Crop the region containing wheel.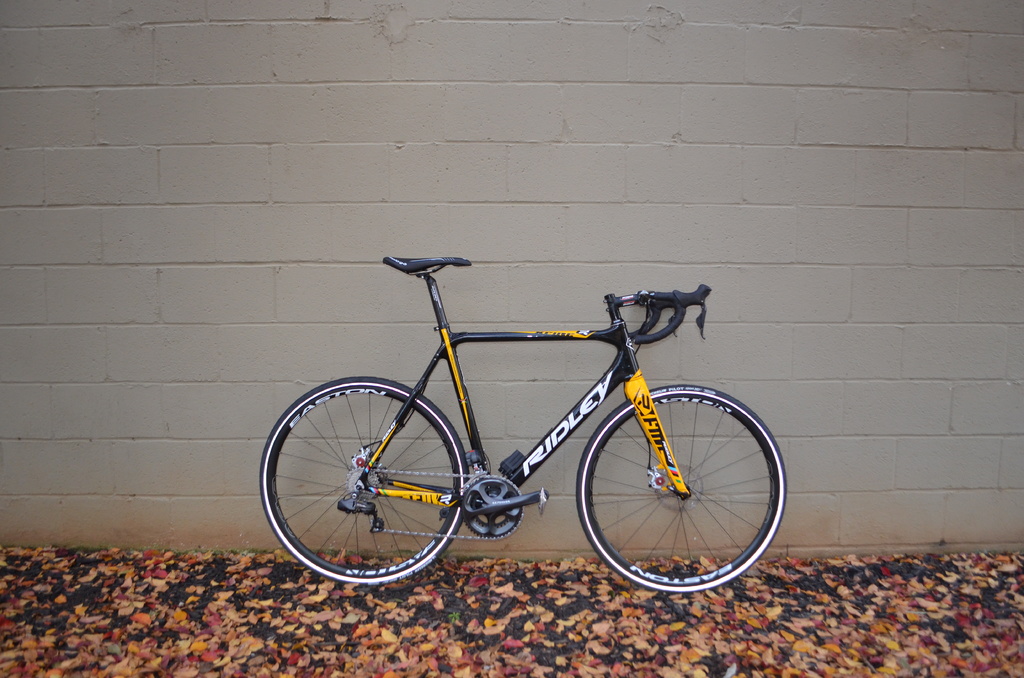
Crop region: pyautogui.locateOnScreen(264, 382, 474, 582).
